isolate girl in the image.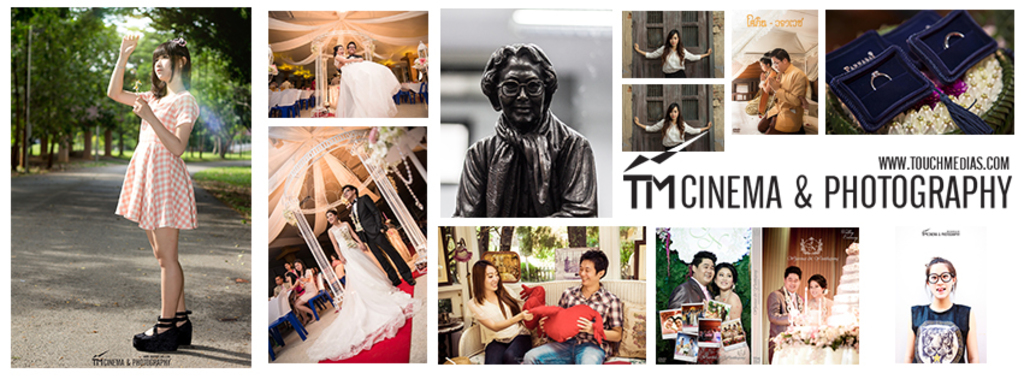
Isolated region: (324,211,392,328).
